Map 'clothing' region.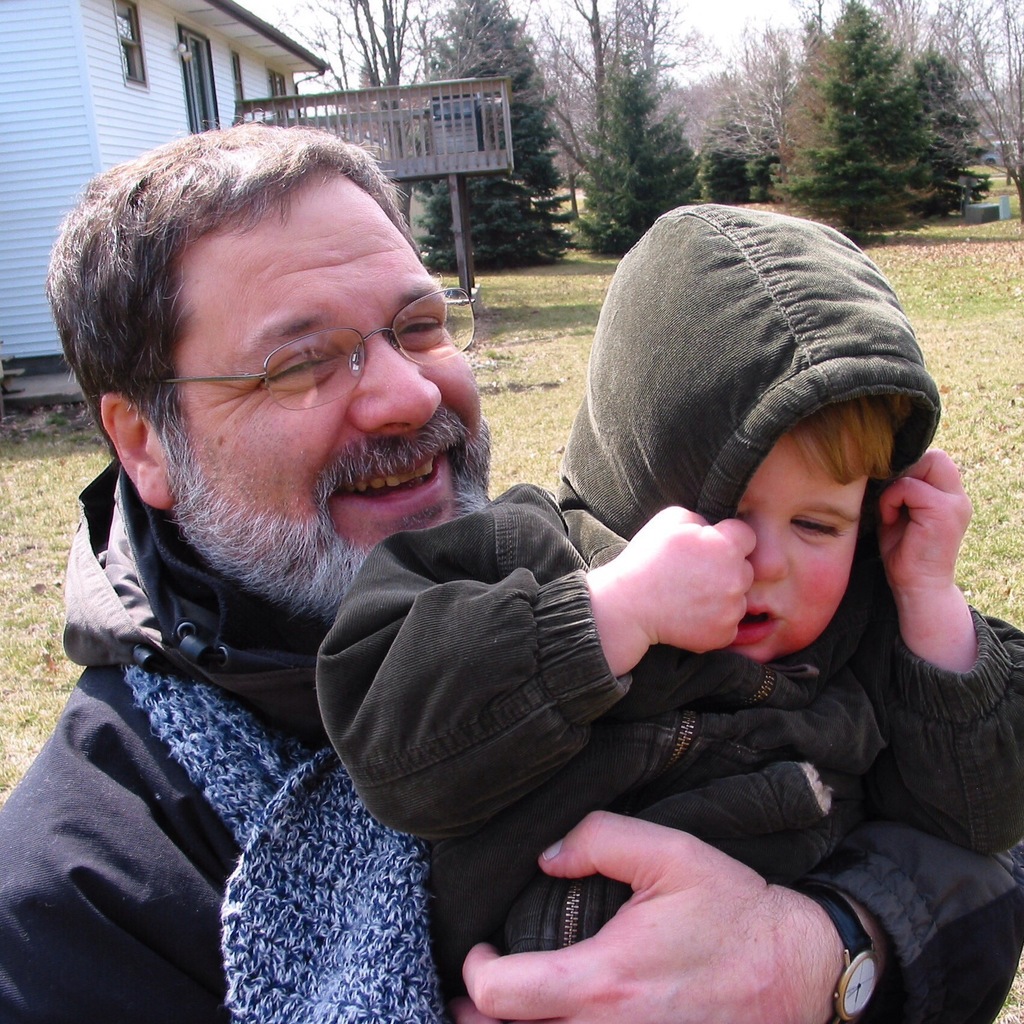
Mapped to 0,449,358,1011.
